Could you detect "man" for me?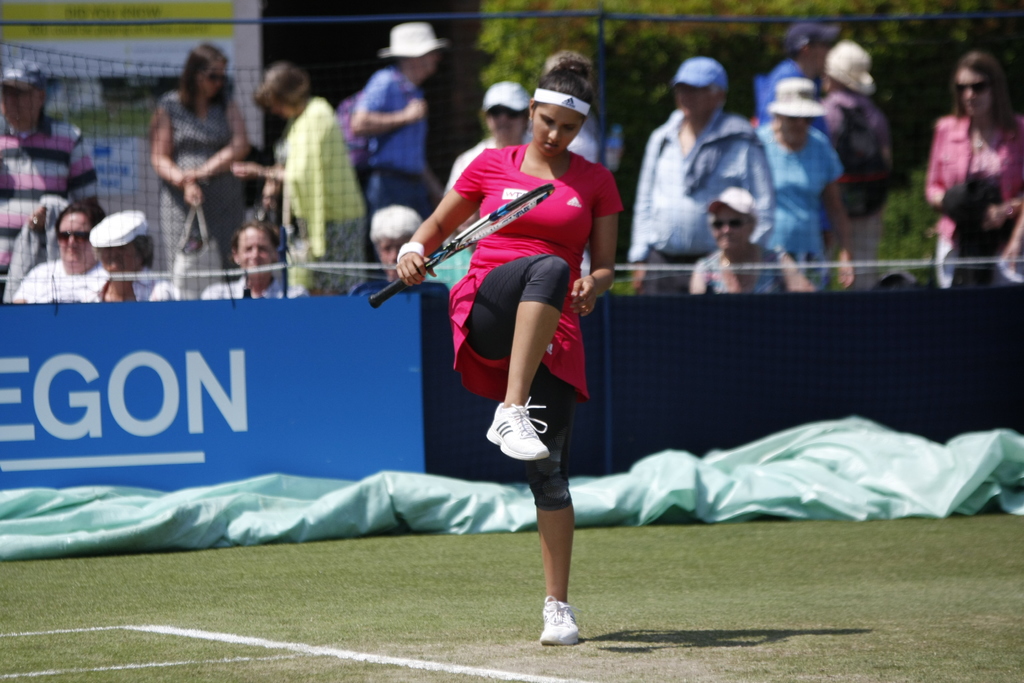
Detection result: region(687, 186, 817, 291).
